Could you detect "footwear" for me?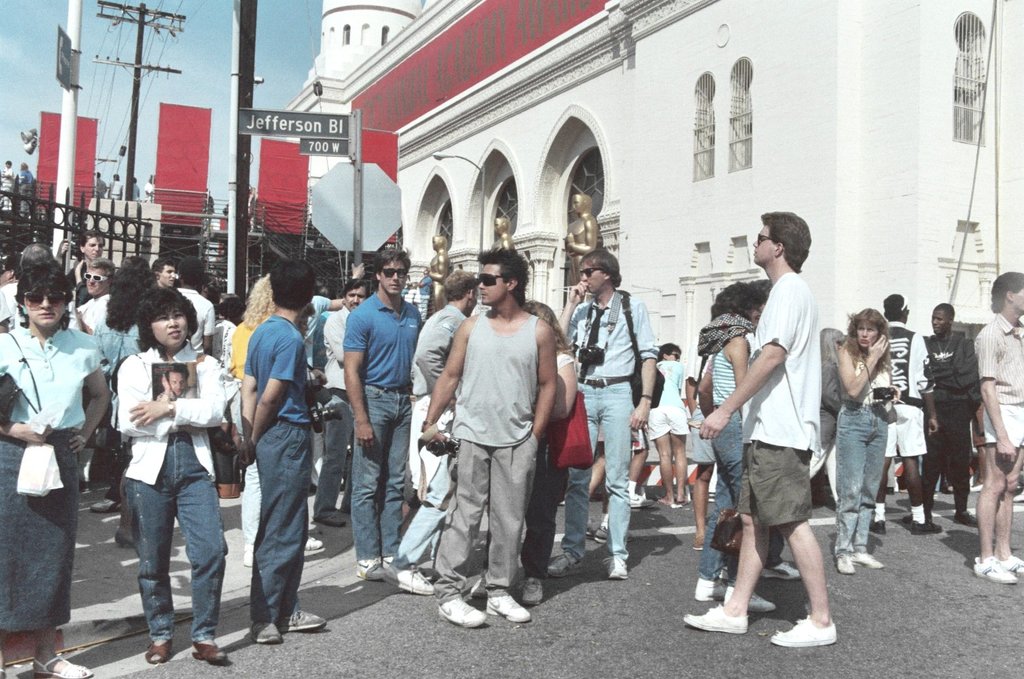
Detection result: l=1005, t=556, r=1023, b=576.
